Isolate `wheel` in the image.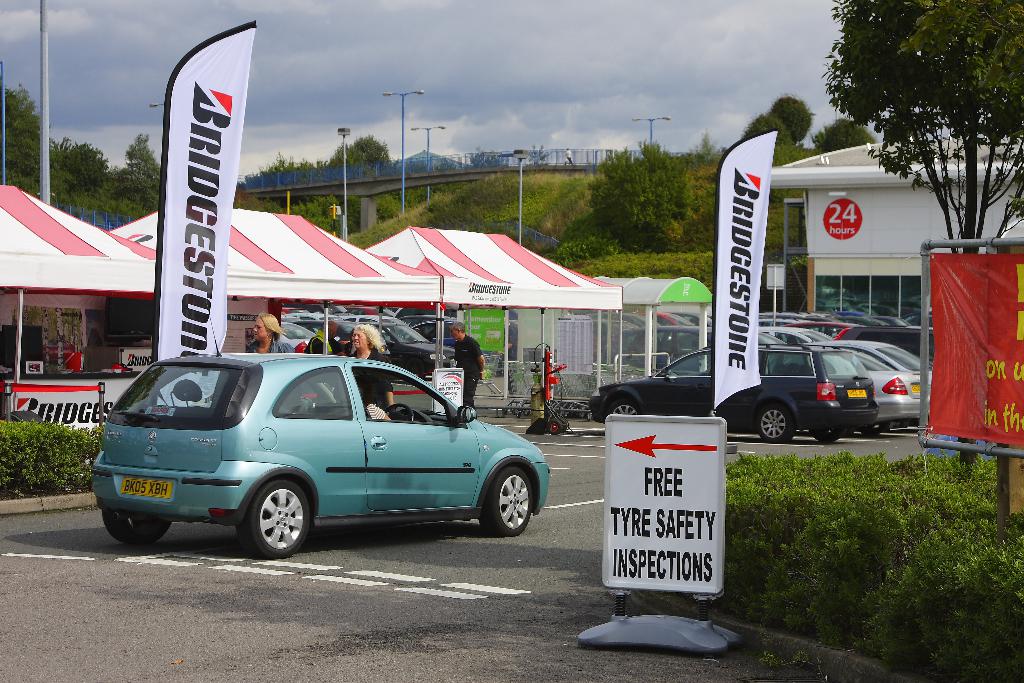
Isolated region: locate(477, 465, 531, 538).
